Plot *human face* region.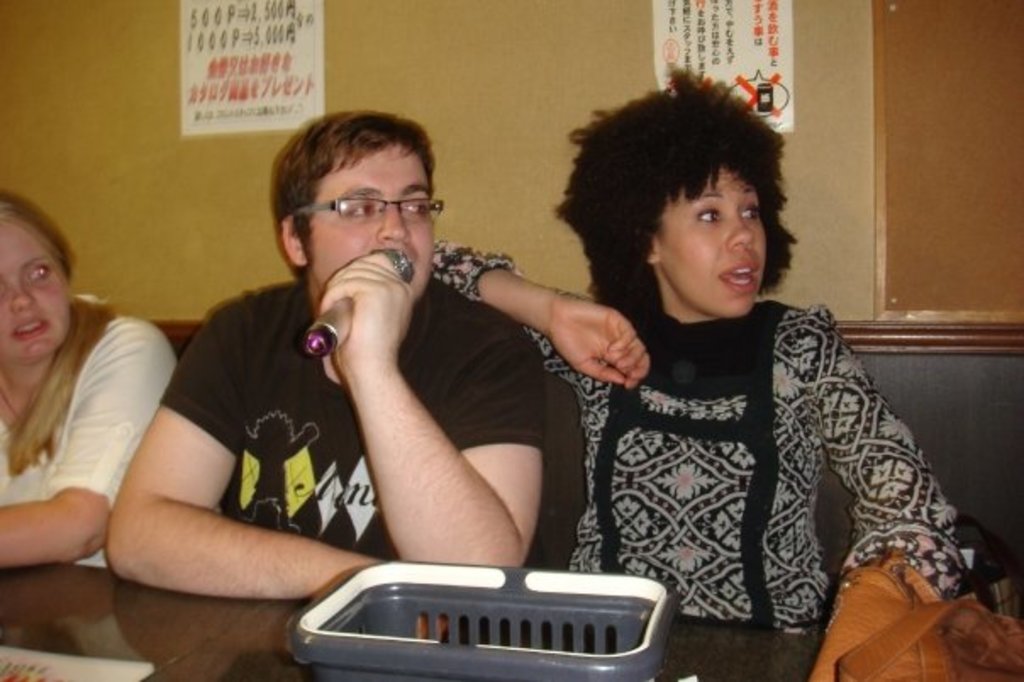
Plotted at select_region(656, 168, 765, 314).
